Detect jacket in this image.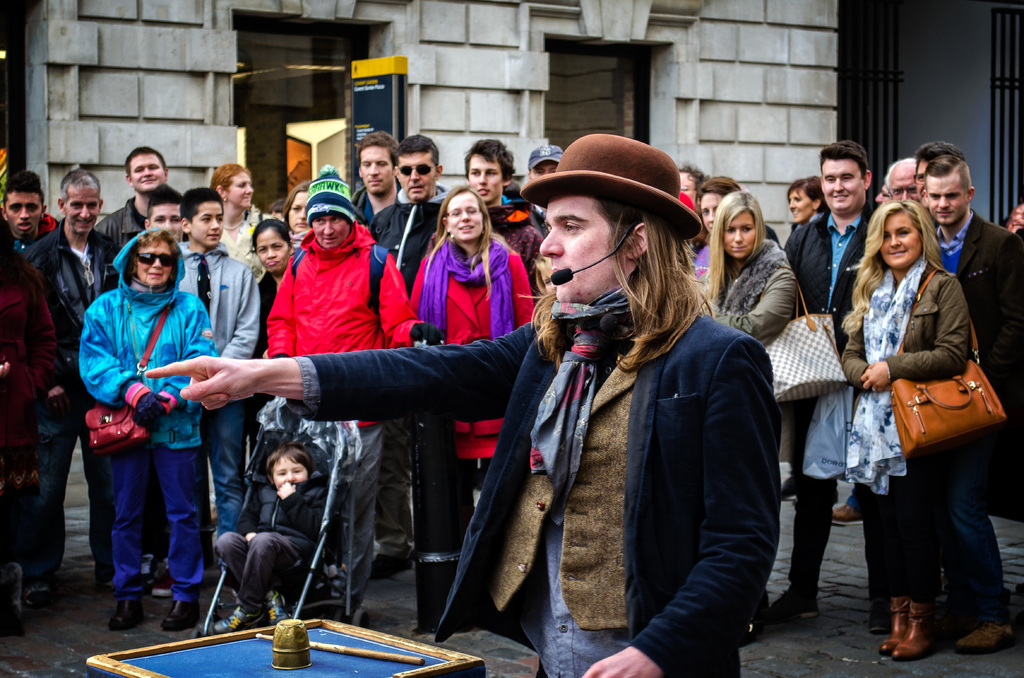
Detection: region(173, 236, 262, 358).
